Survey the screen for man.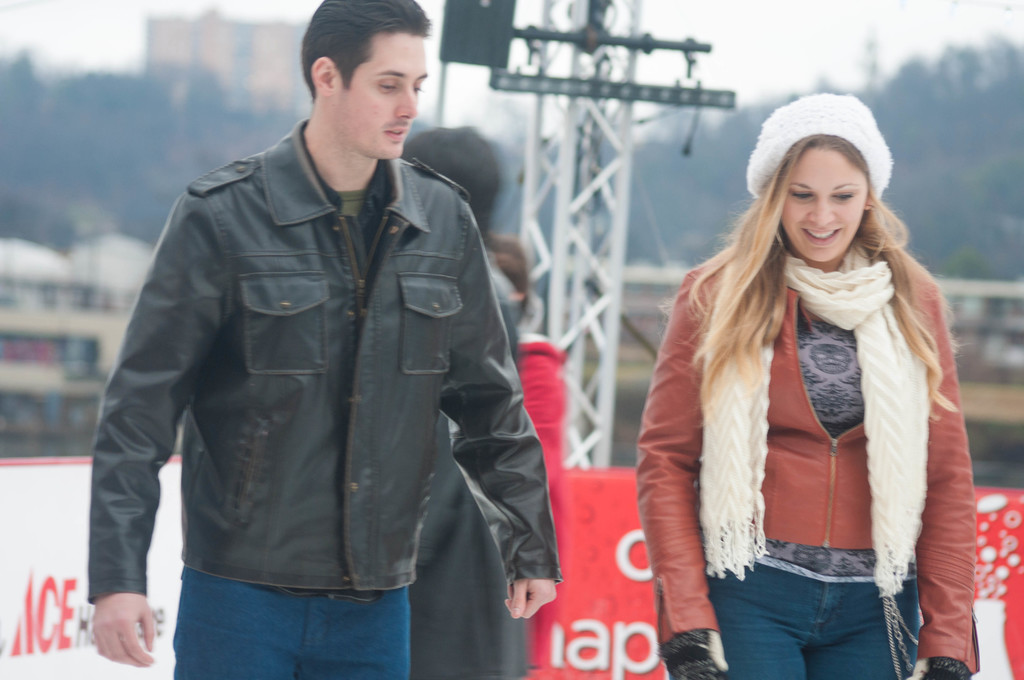
Survey found: 403 127 522 360.
